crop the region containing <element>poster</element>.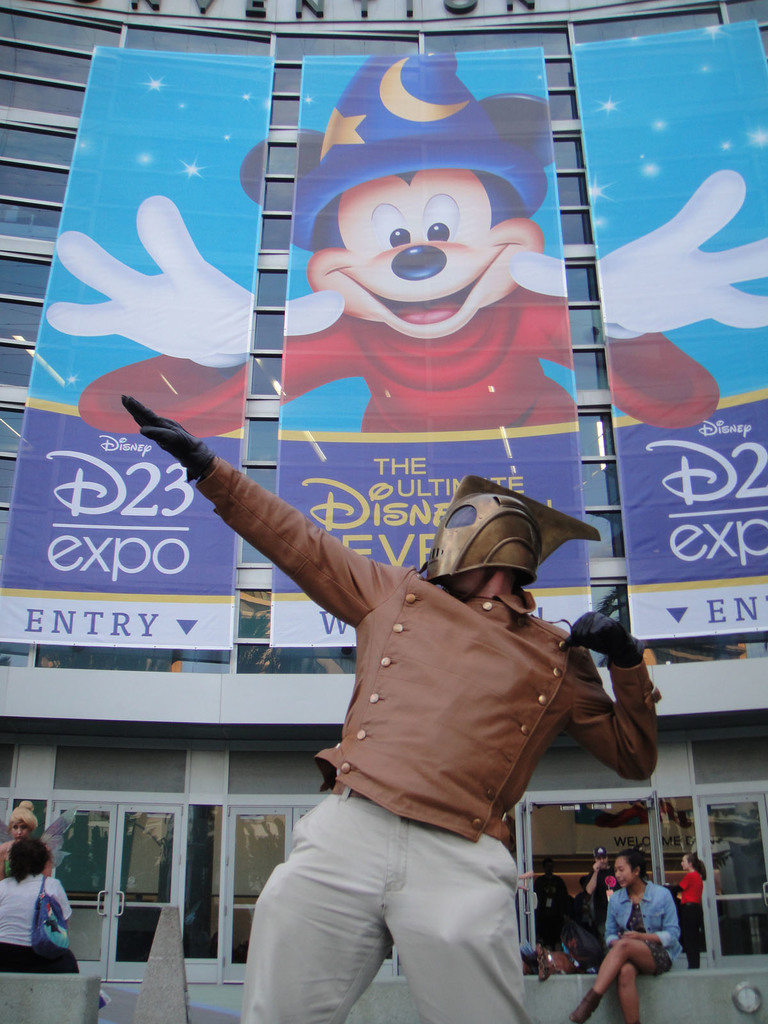
Crop region: {"left": 273, "top": 47, "right": 593, "bottom": 649}.
